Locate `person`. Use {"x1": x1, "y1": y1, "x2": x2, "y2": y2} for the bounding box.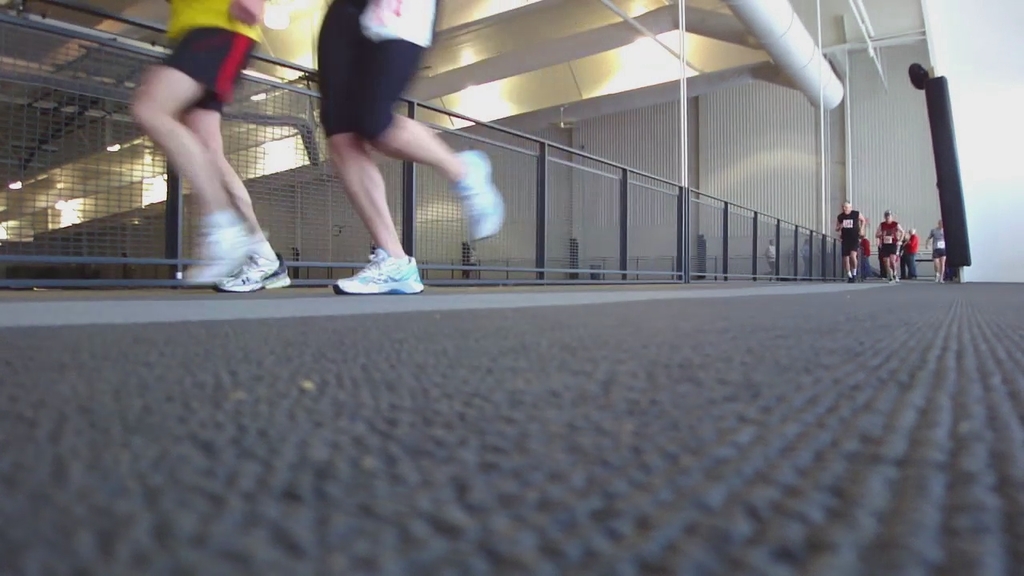
{"x1": 835, "y1": 201, "x2": 865, "y2": 282}.
